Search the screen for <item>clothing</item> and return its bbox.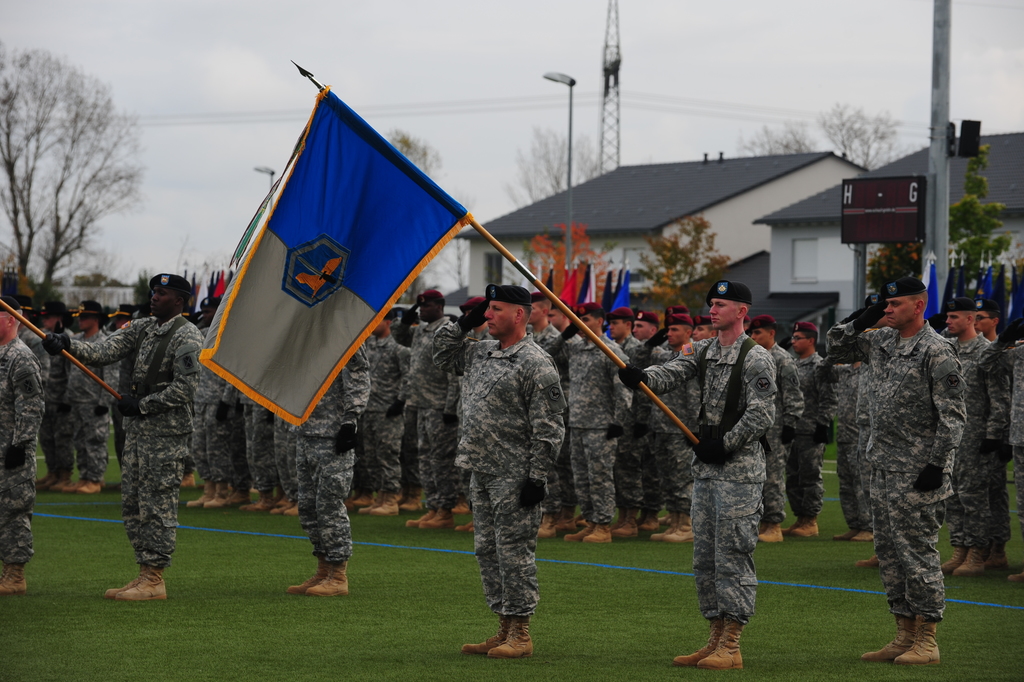
Found: (left=979, top=332, right=1023, bottom=512).
